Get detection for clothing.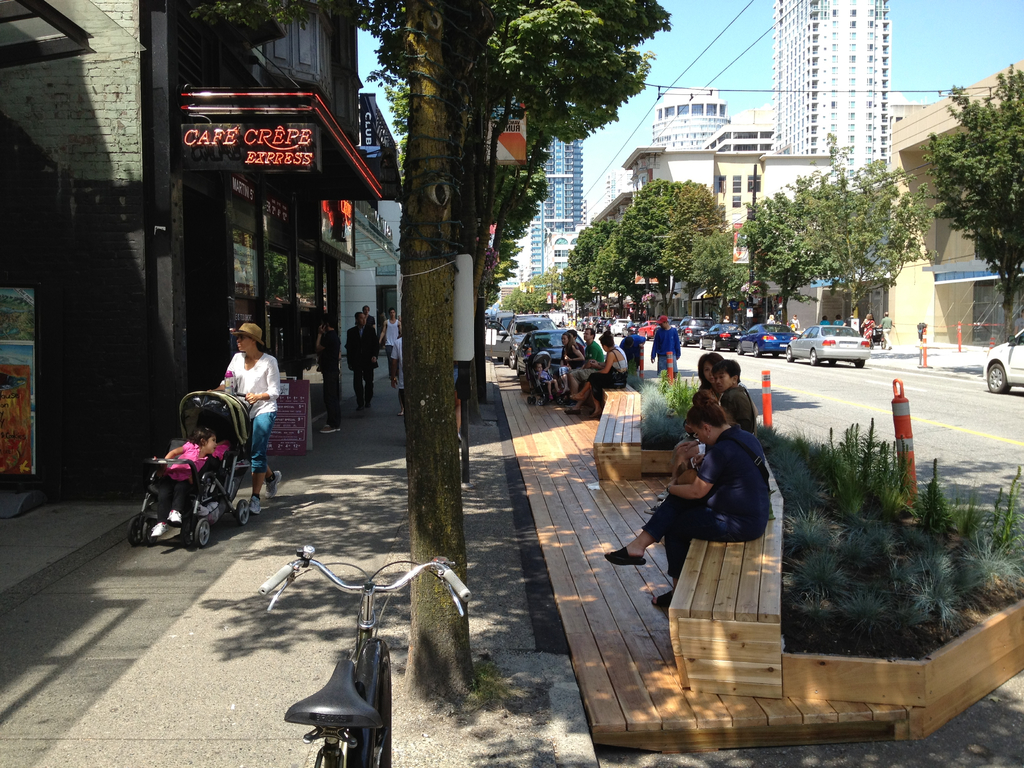
Detection: (880, 316, 893, 351).
